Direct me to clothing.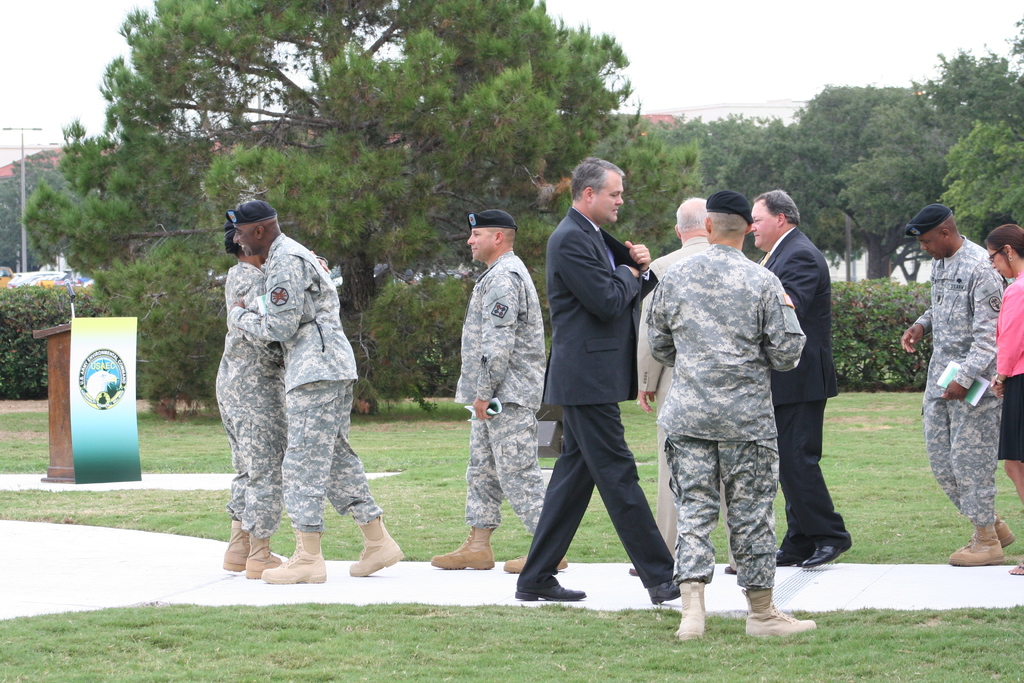
Direction: x1=765, y1=223, x2=845, y2=550.
